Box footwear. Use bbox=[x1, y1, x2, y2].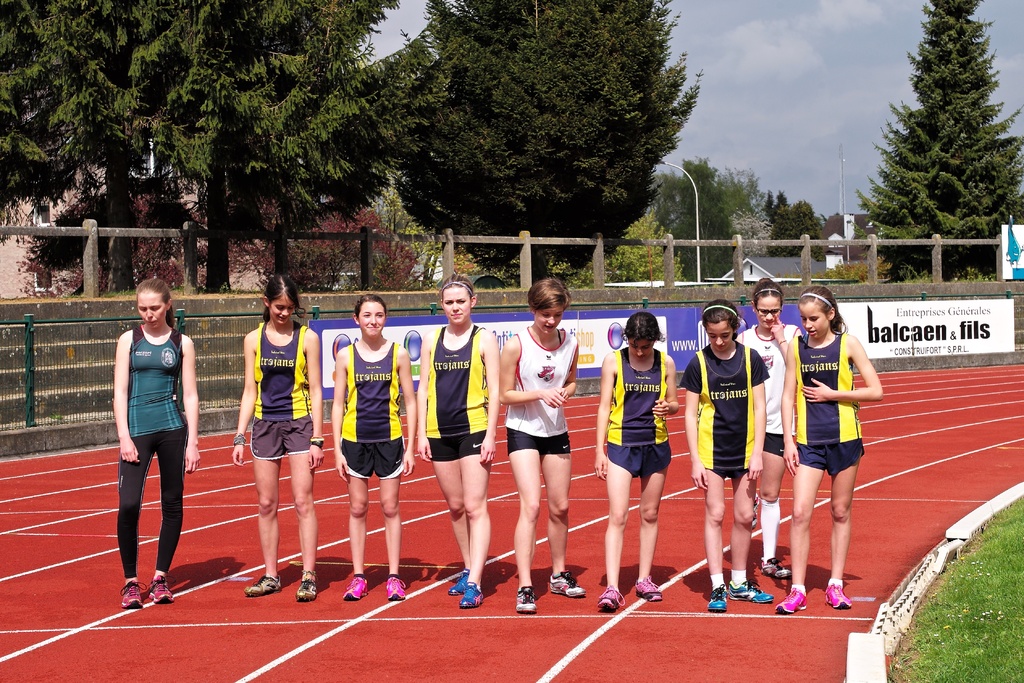
bbox=[150, 575, 175, 604].
